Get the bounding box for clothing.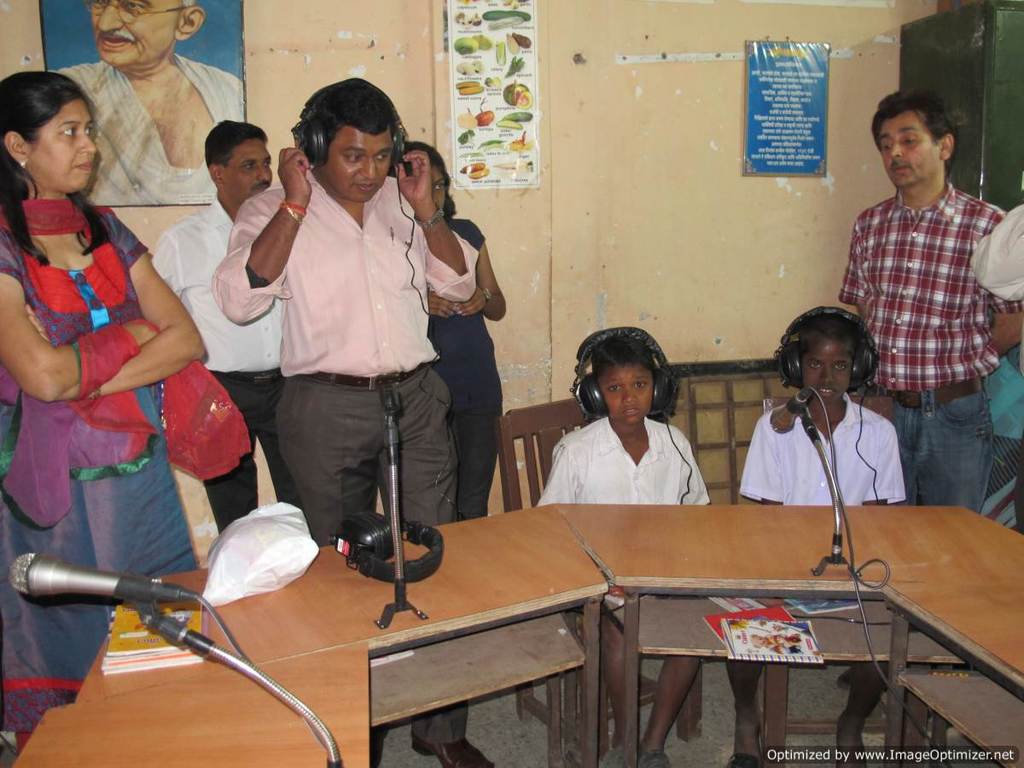
<bbox>823, 180, 1021, 527</bbox>.
